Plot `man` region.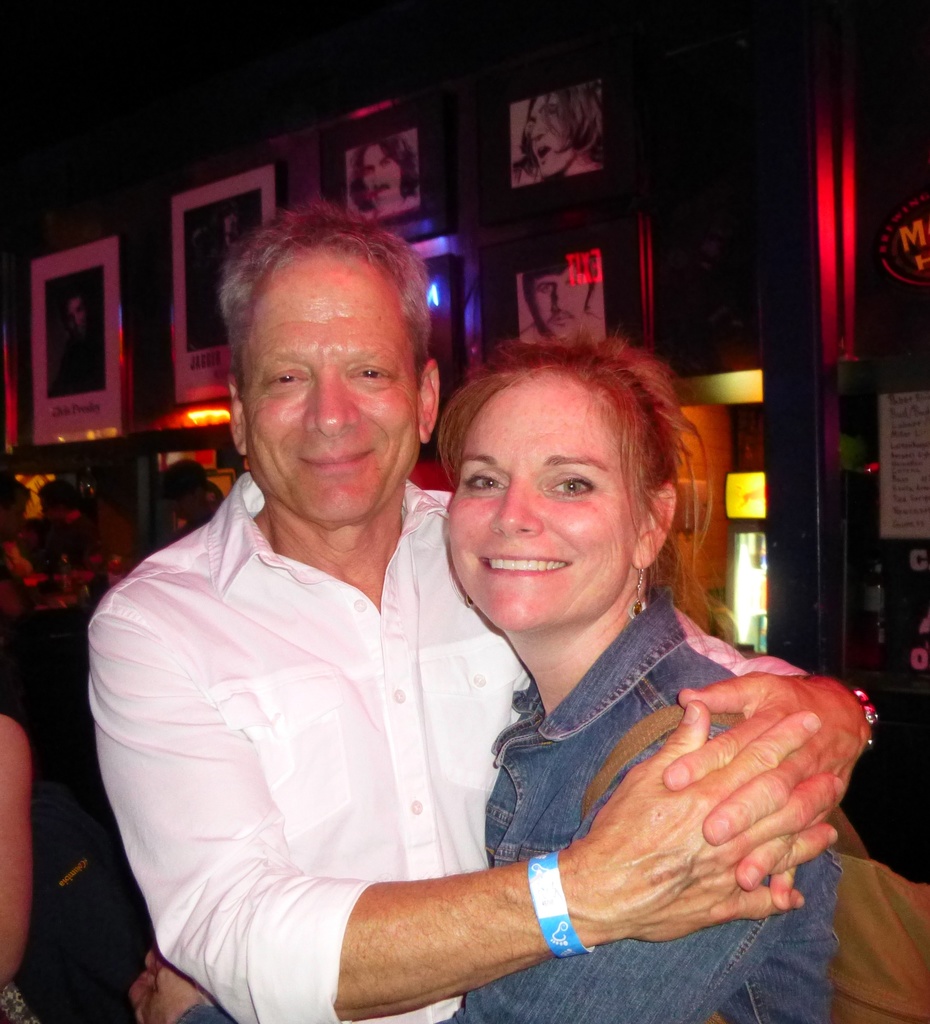
Plotted at x1=104, y1=260, x2=760, y2=1011.
